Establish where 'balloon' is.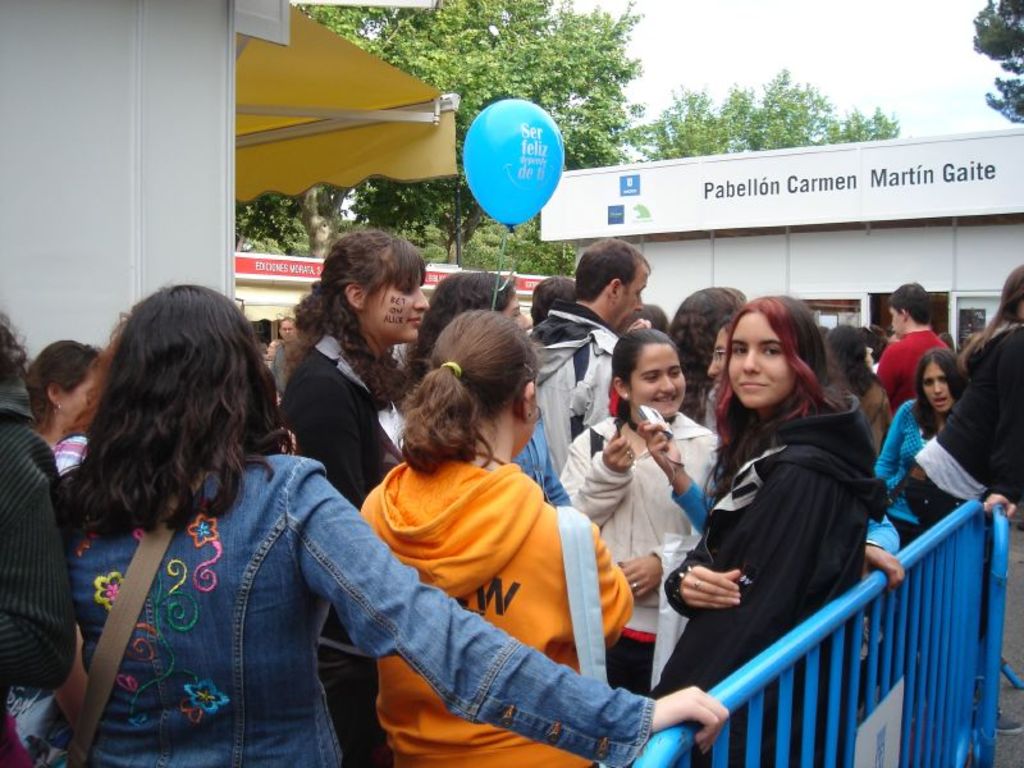
Established at bbox=[462, 99, 566, 229].
